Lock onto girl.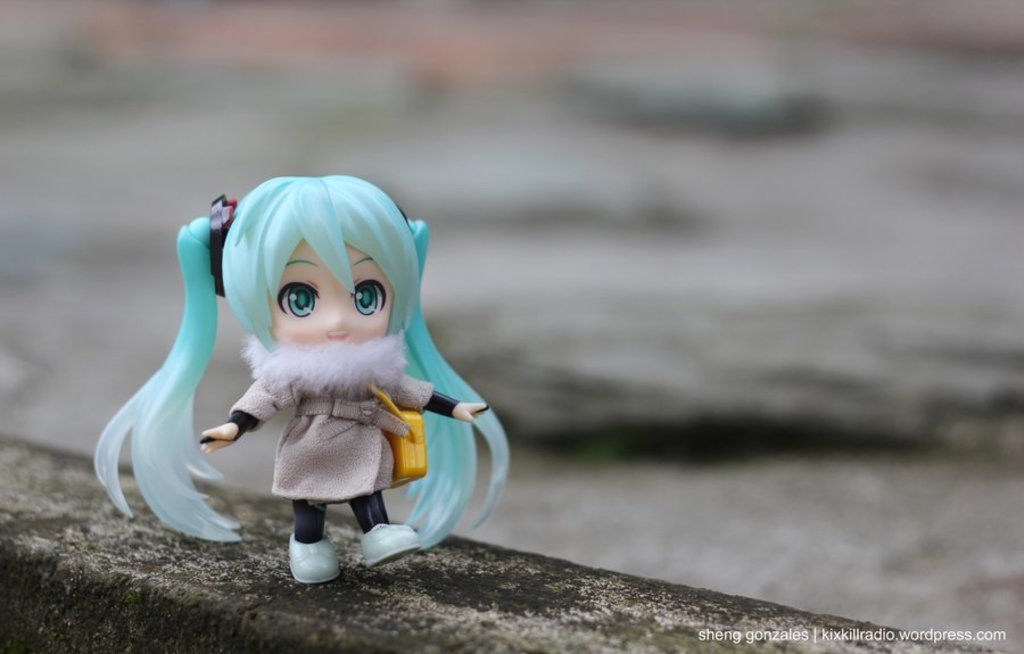
Locked: {"left": 93, "top": 176, "right": 509, "bottom": 583}.
